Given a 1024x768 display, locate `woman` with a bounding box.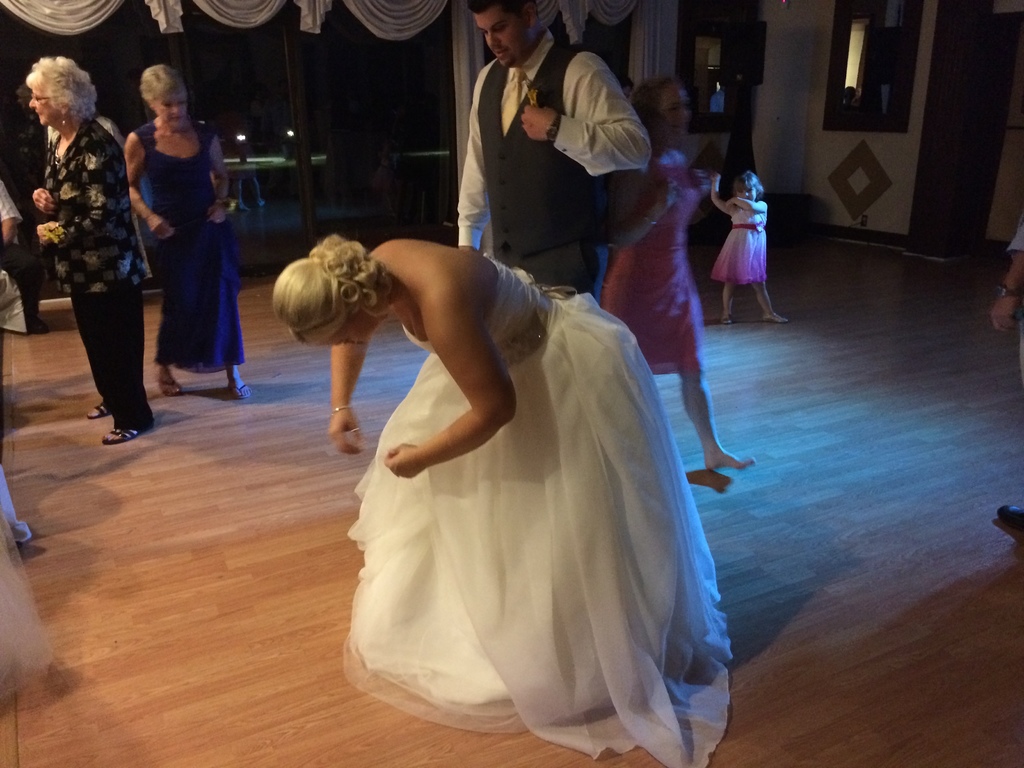
Located: 122, 67, 252, 402.
